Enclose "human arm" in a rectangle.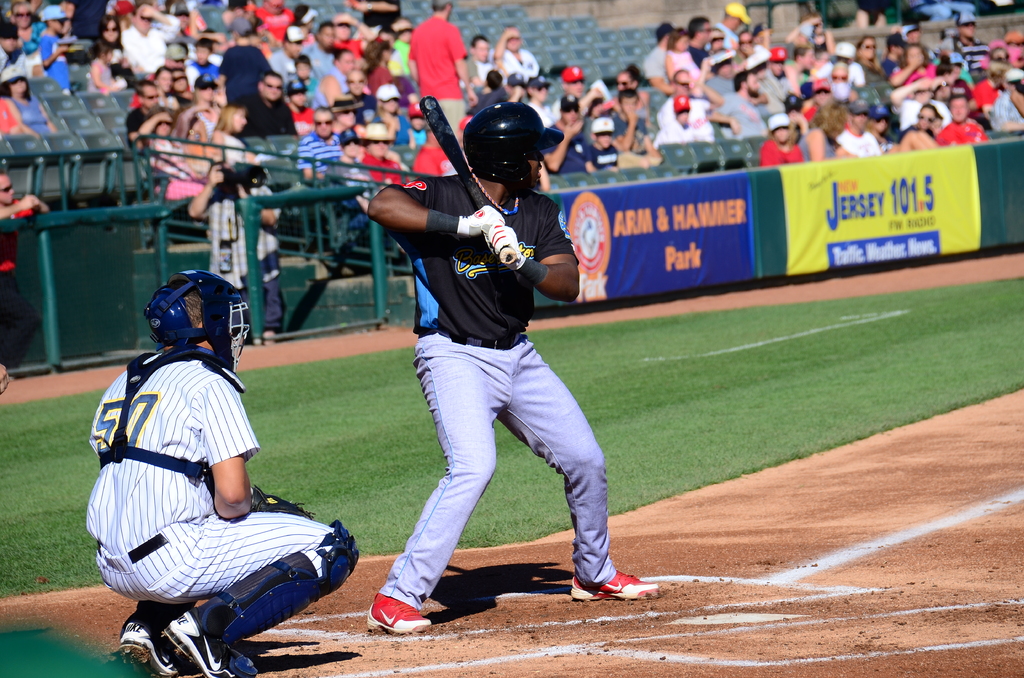
622:97:644:150.
